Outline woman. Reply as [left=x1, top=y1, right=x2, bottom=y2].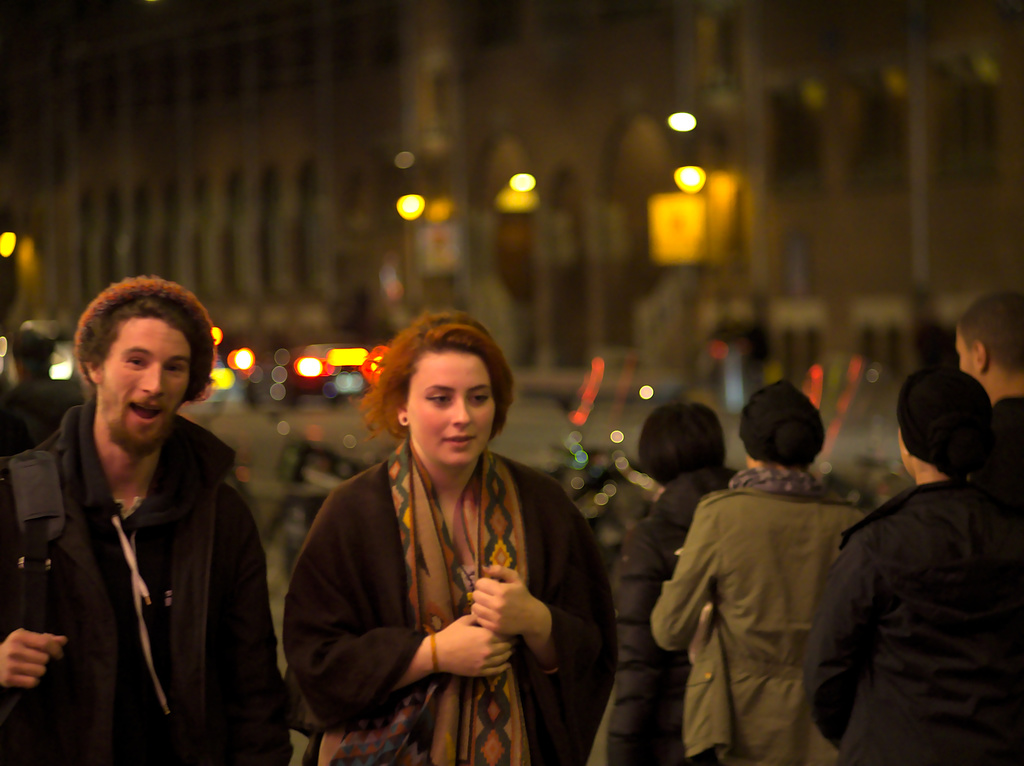
[left=581, top=400, right=734, bottom=765].
